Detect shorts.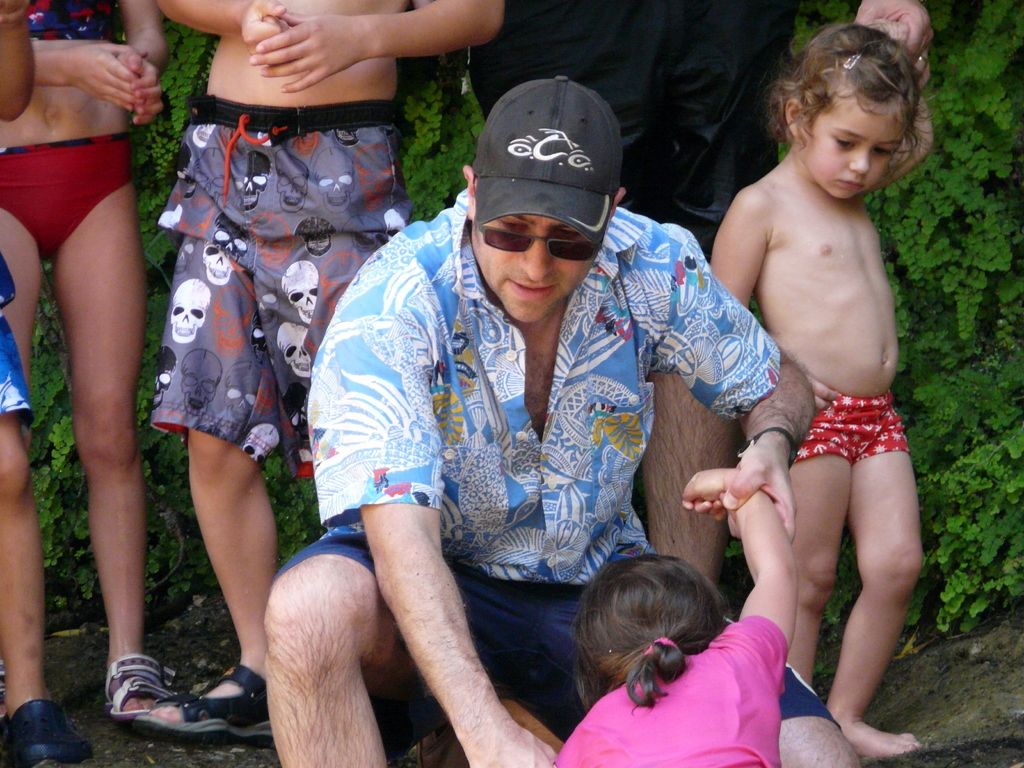
Detected at Rect(276, 542, 840, 733).
